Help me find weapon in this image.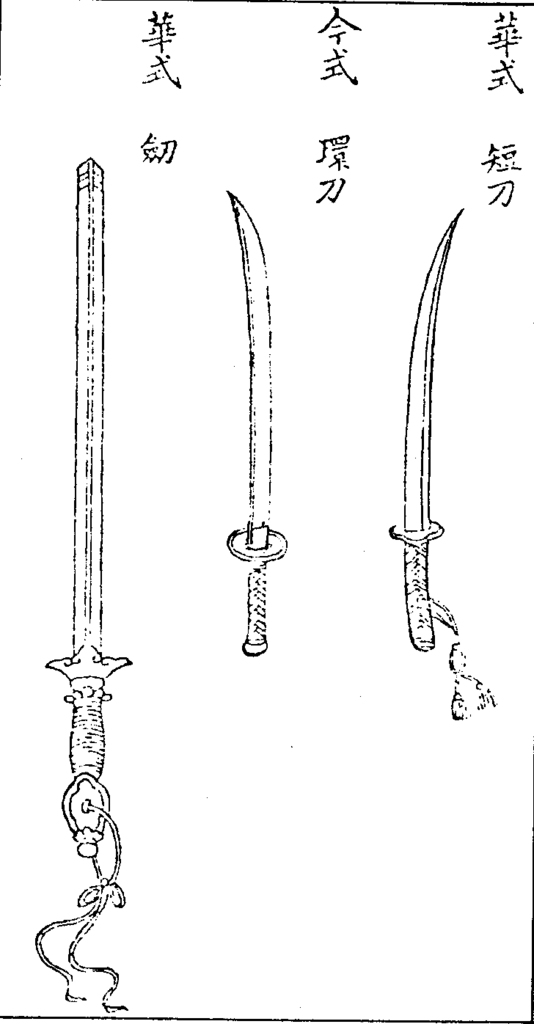
Found it: {"left": 381, "top": 200, "right": 450, "bottom": 646}.
